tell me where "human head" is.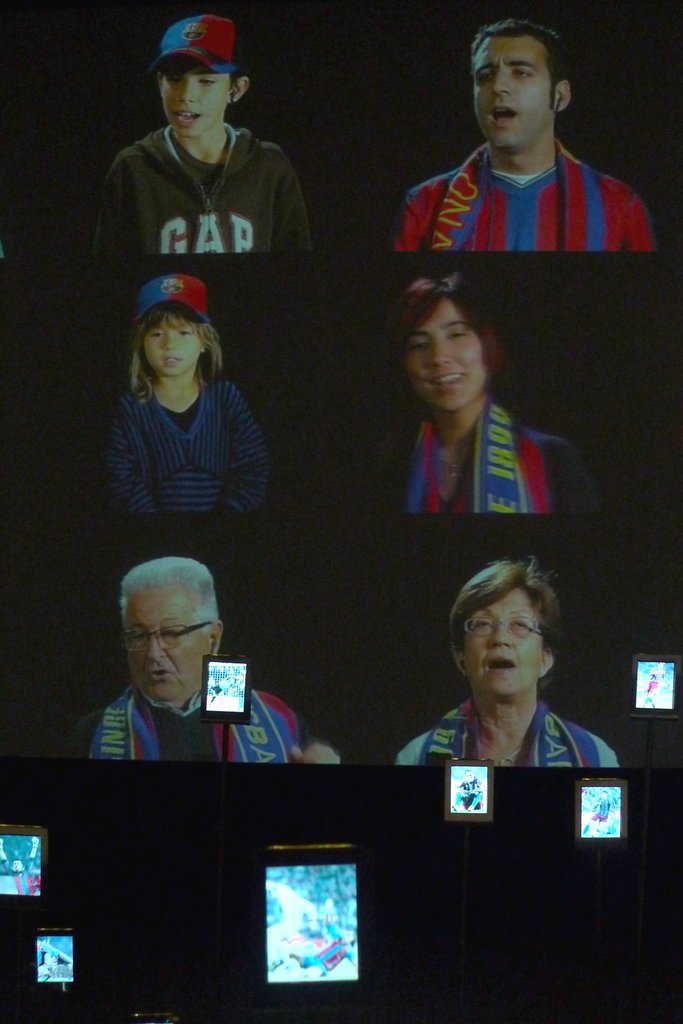
"human head" is at l=111, t=560, r=241, b=696.
